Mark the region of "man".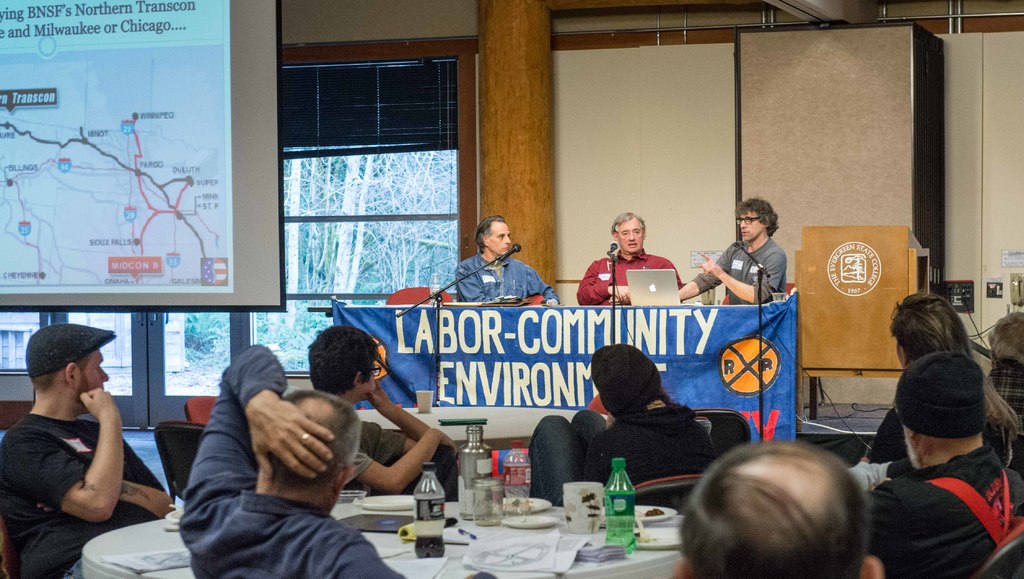
Region: 671:443:884:578.
